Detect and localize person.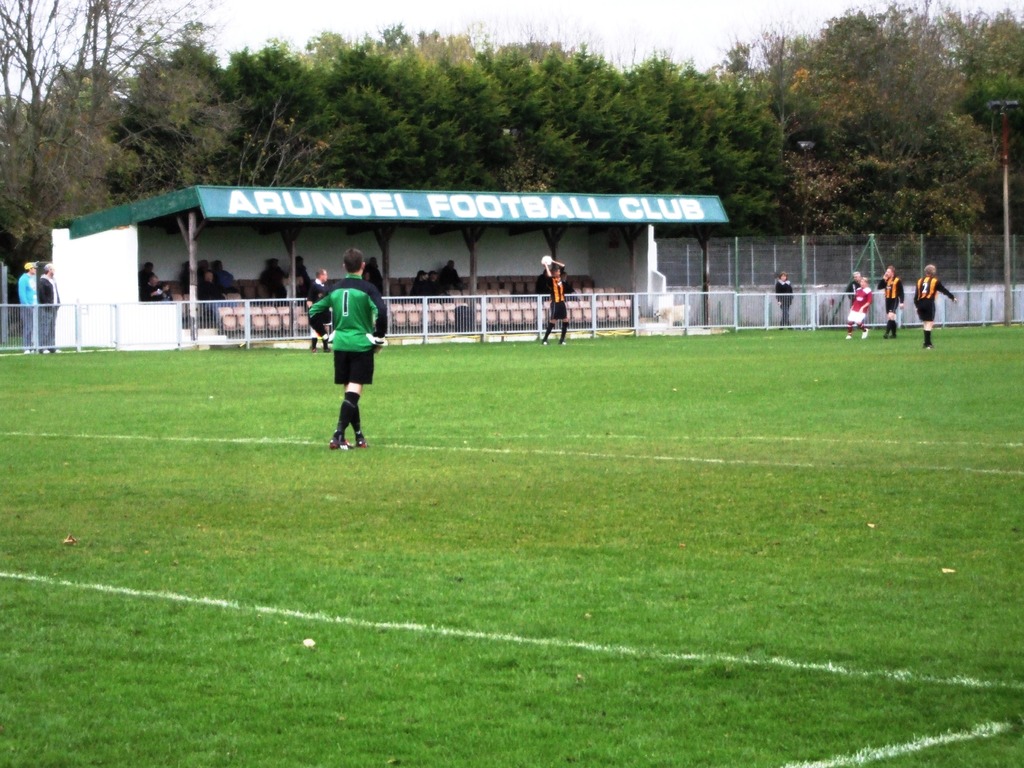
Localized at l=138, t=259, r=157, b=282.
